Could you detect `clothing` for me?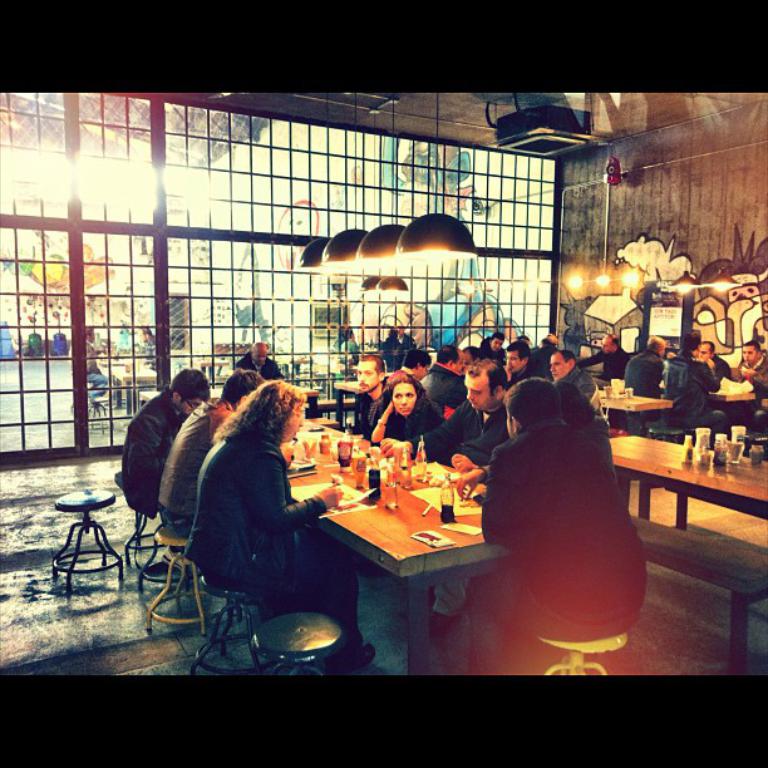
Detection result: [144,336,156,369].
